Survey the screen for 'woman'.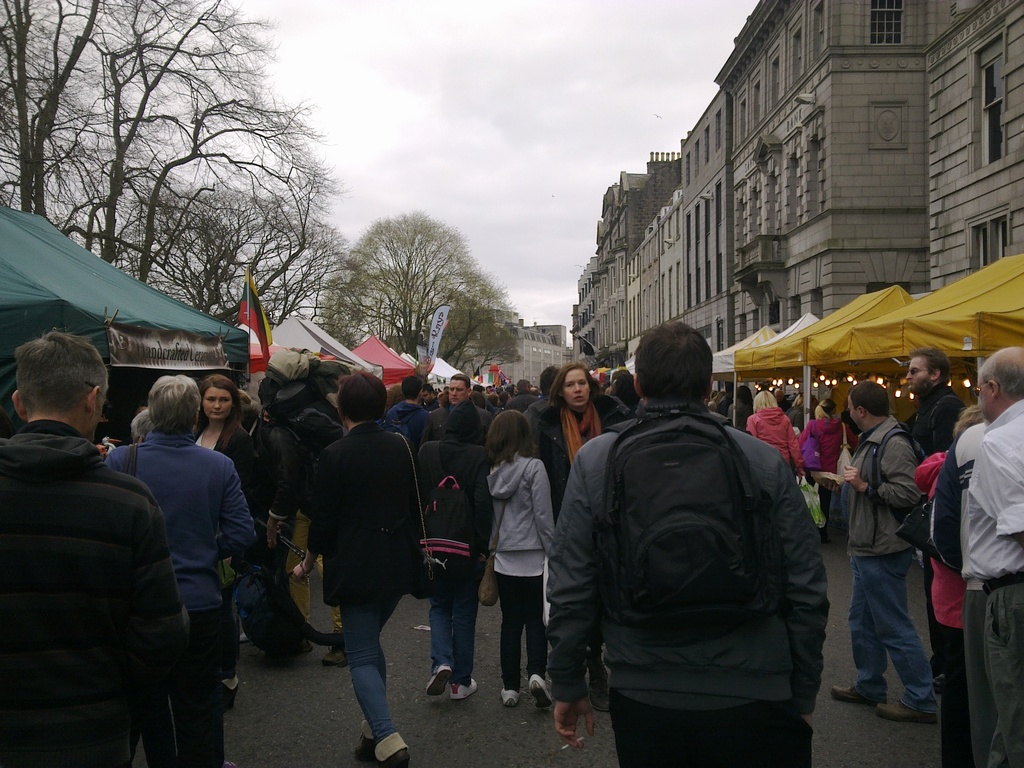
Survey found: box=[470, 419, 561, 716].
